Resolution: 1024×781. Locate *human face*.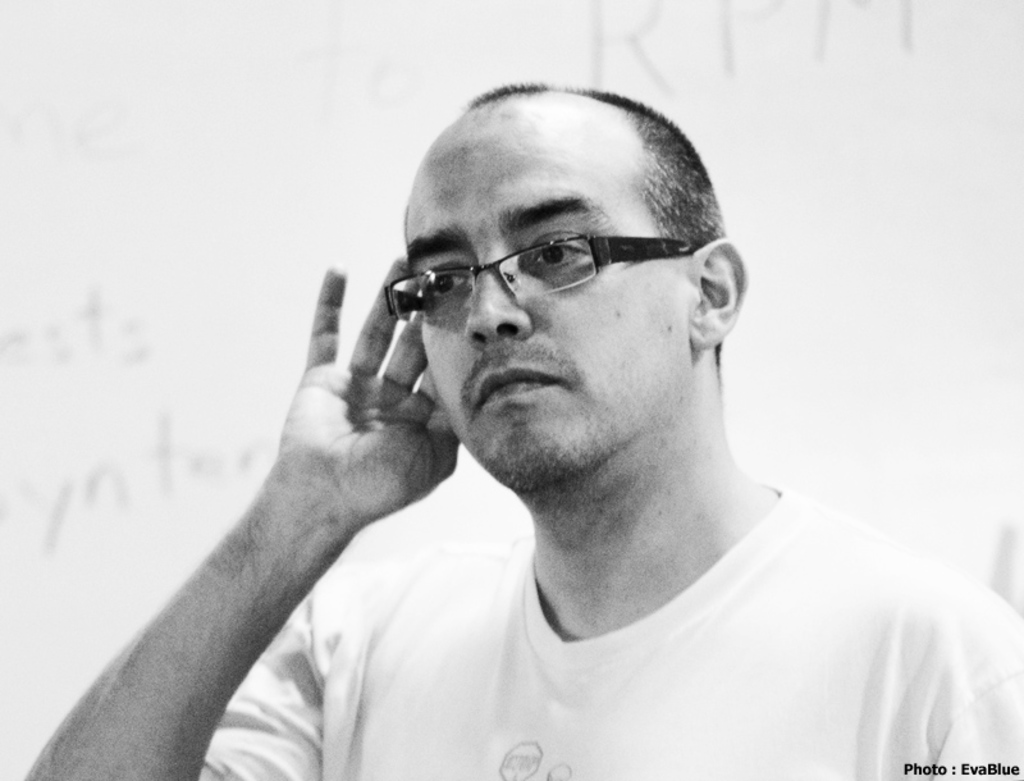
[398,101,685,498].
